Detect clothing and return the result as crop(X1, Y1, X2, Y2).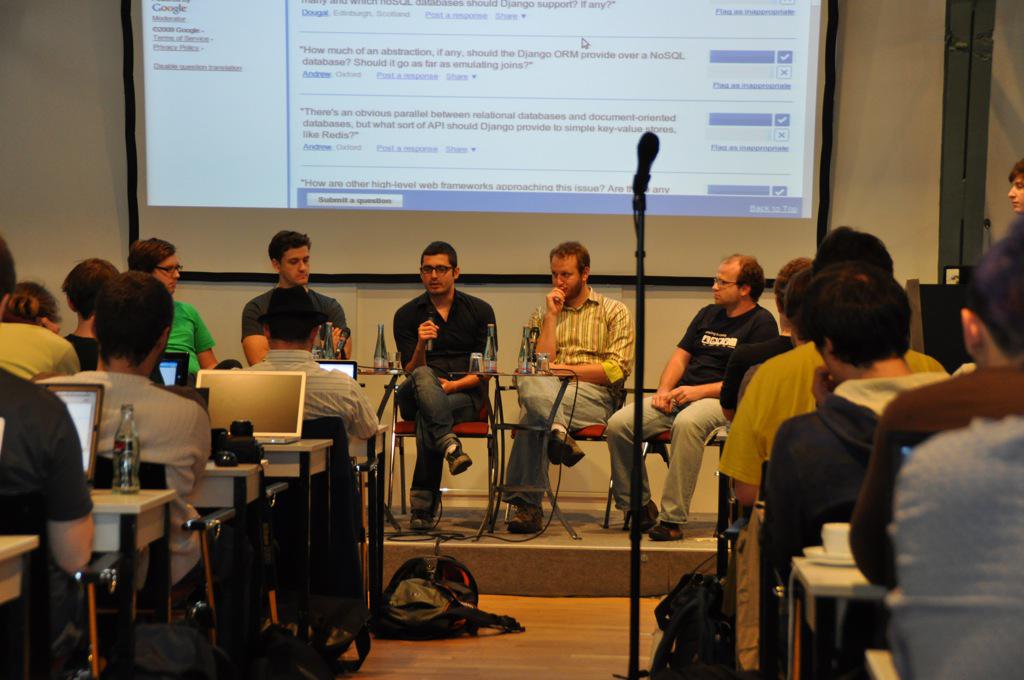
crop(48, 365, 199, 593).
